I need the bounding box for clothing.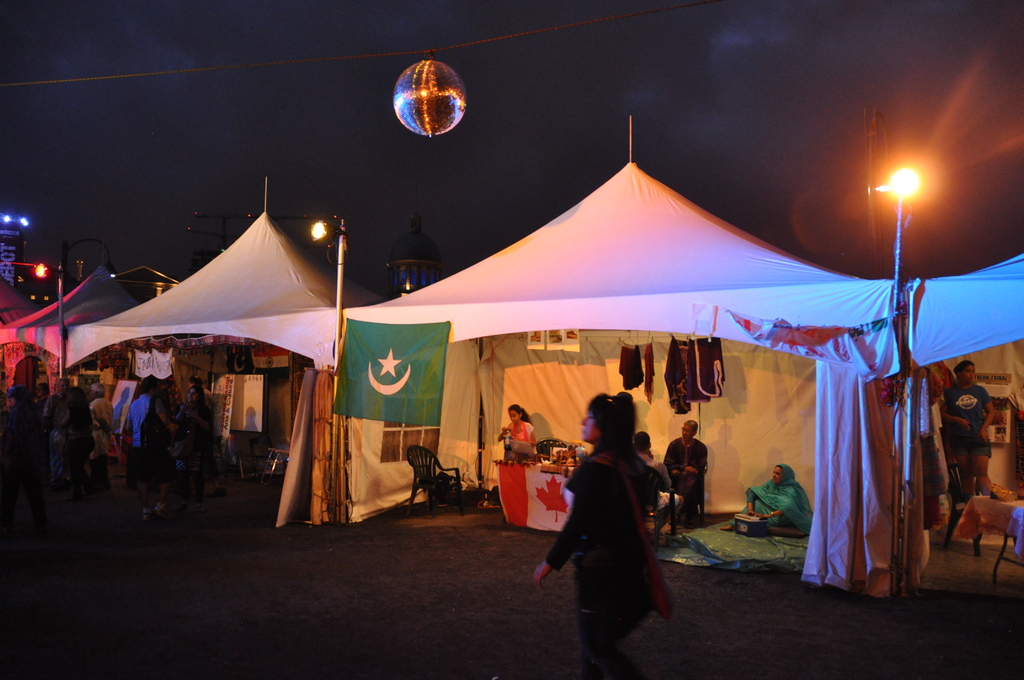
Here it is: BBox(940, 376, 993, 465).
